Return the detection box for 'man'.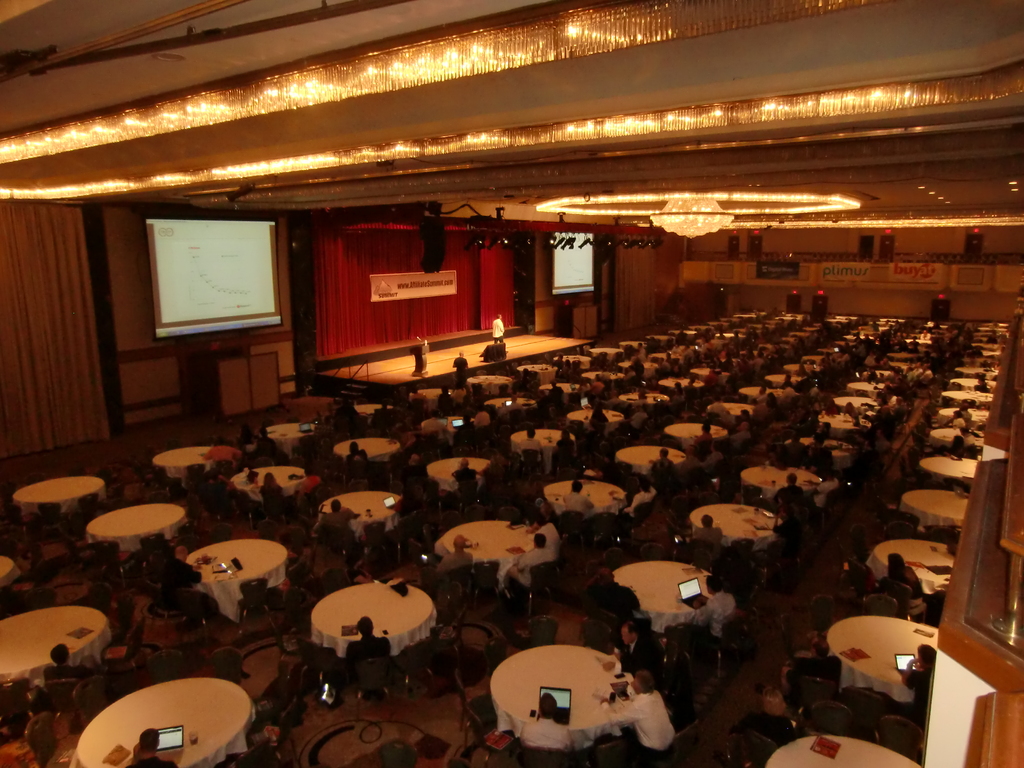
[615,623,666,677].
